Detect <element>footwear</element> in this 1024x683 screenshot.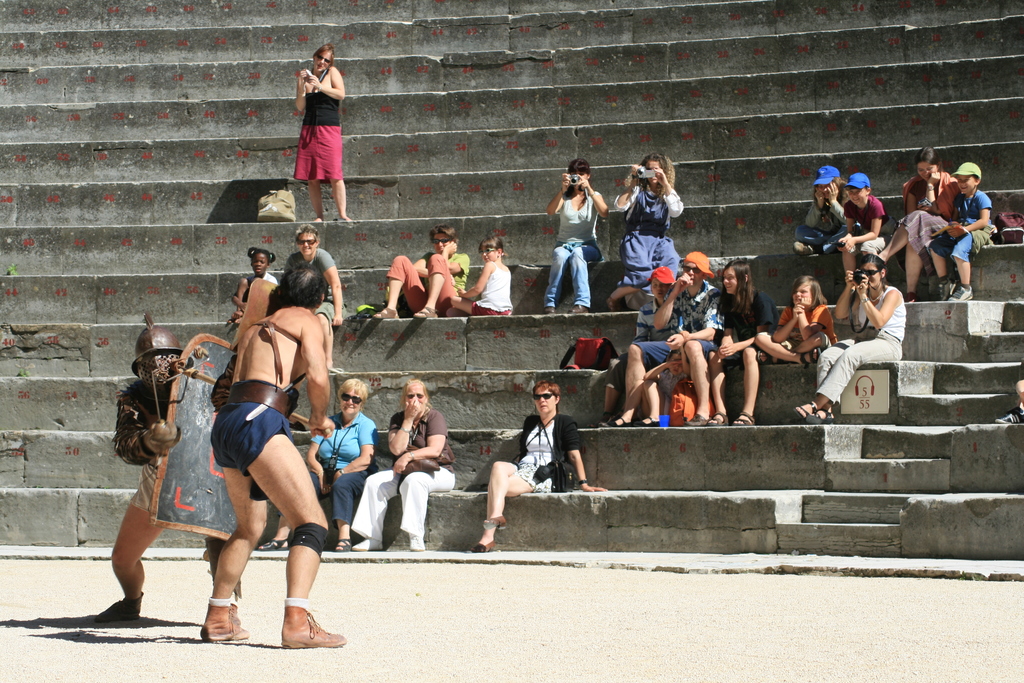
Detection: (x1=542, y1=303, x2=567, y2=312).
